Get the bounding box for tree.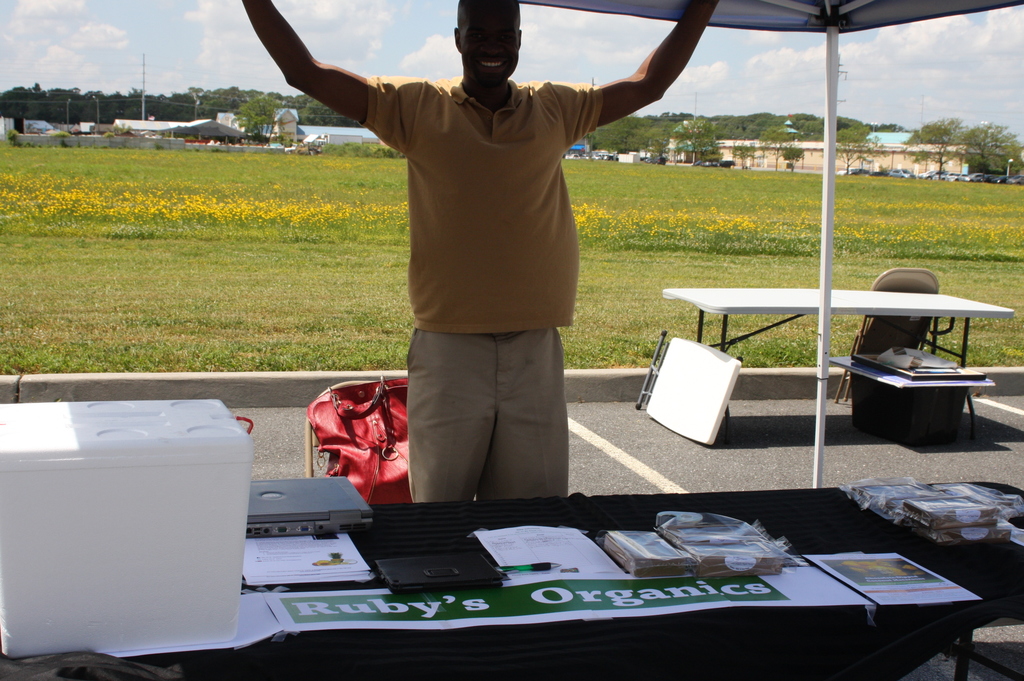
189,83,199,114.
